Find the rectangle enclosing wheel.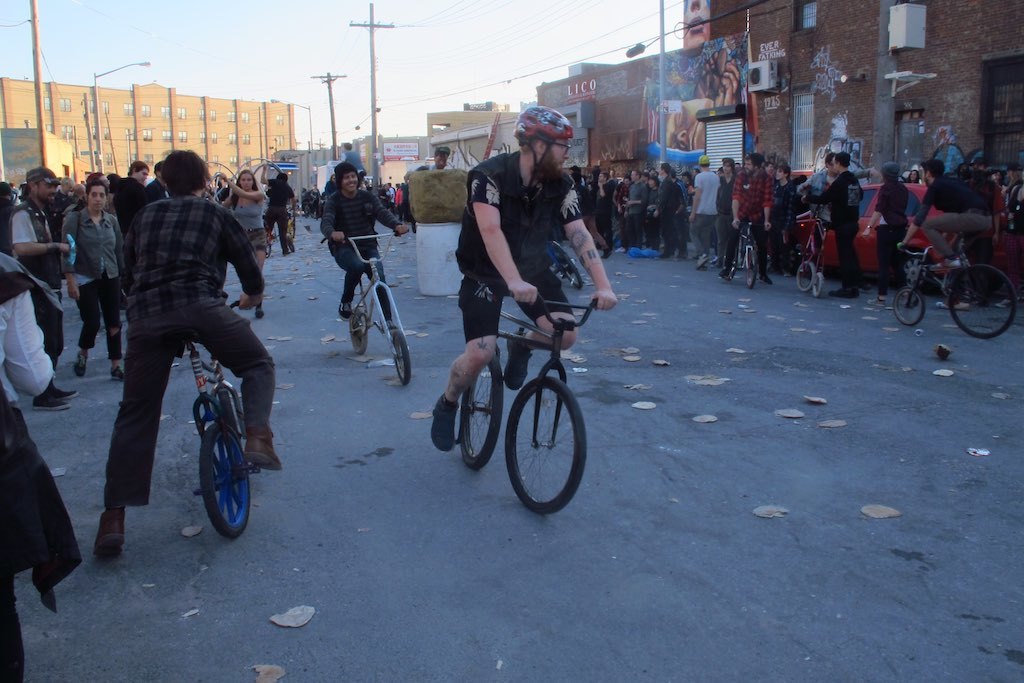
896:286:928:326.
